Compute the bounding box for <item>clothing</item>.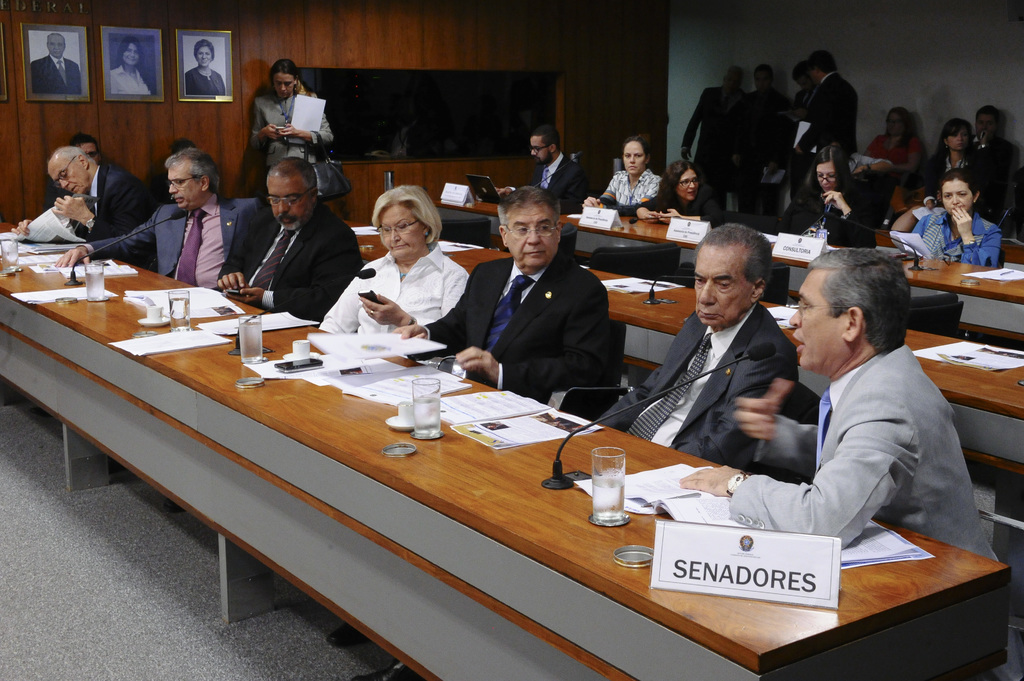
box=[785, 85, 817, 194].
